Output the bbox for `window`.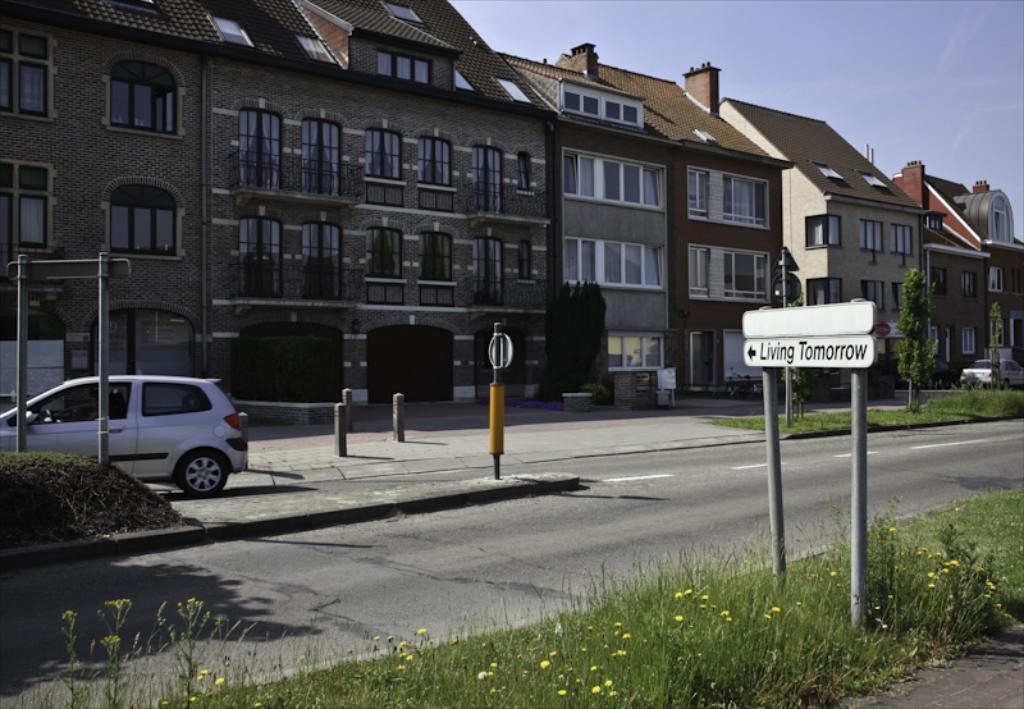
locate(719, 251, 768, 301).
